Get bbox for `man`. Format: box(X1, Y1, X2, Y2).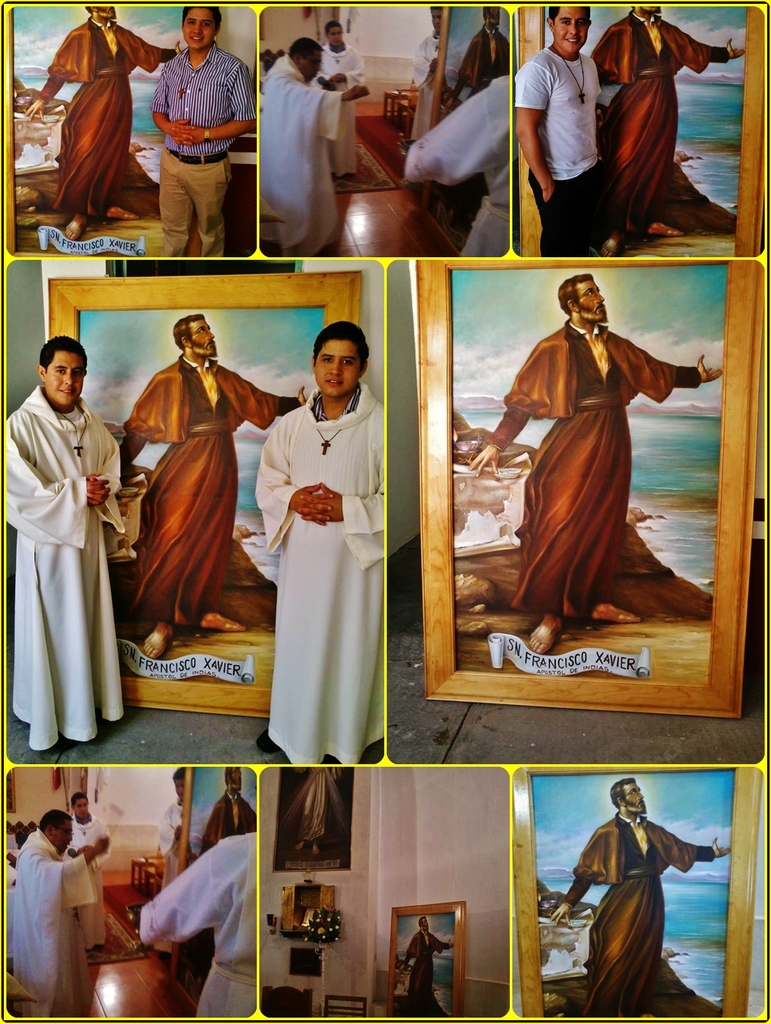
box(5, 808, 107, 1021).
